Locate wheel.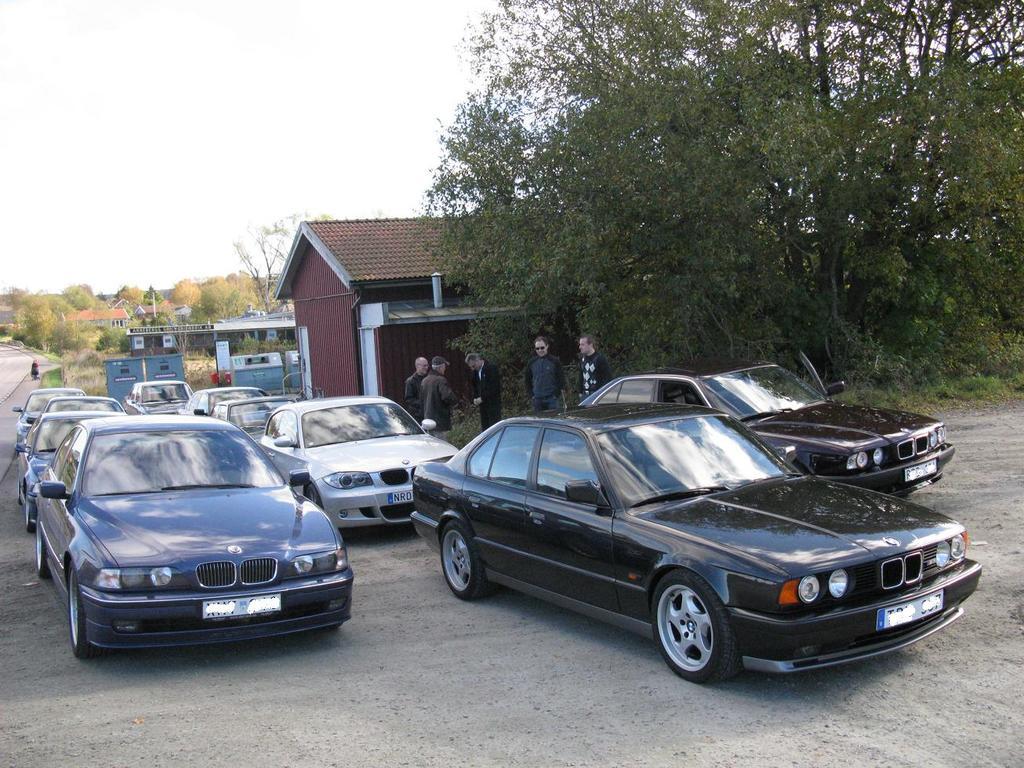
Bounding box: (x1=648, y1=575, x2=749, y2=686).
